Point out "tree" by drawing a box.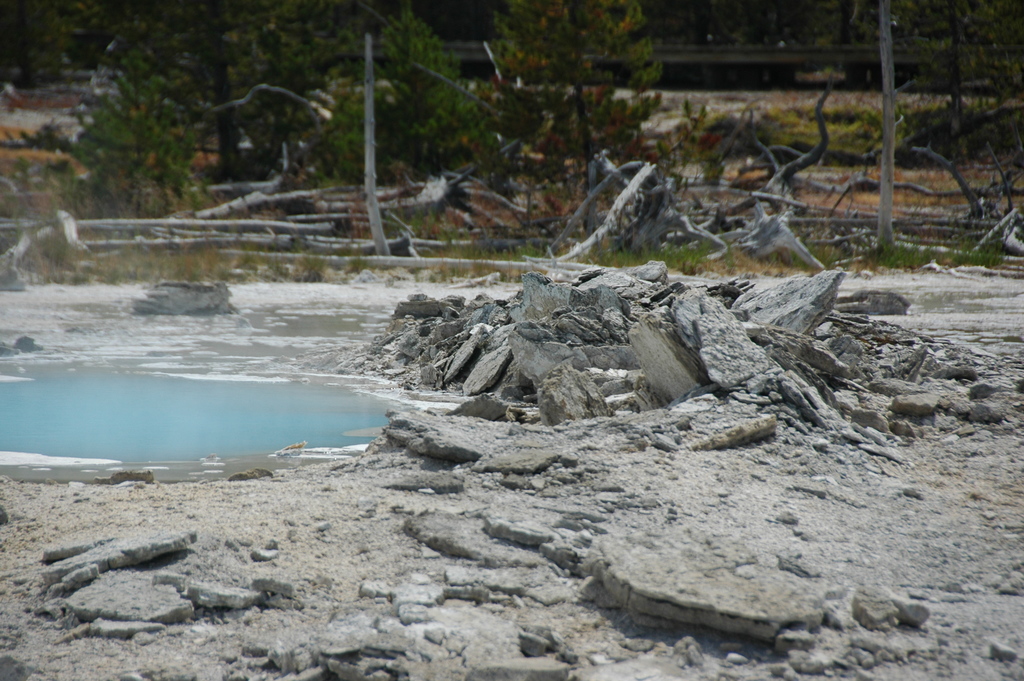
890,3,1023,145.
